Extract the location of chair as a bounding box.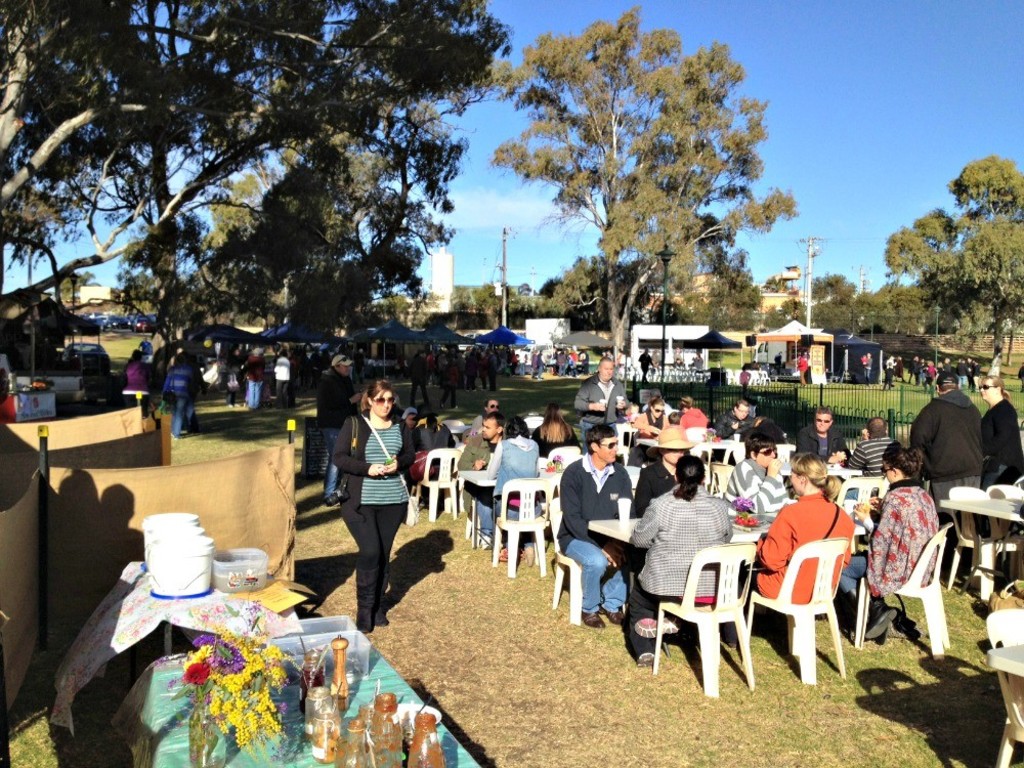
box=[549, 500, 630, 626].
